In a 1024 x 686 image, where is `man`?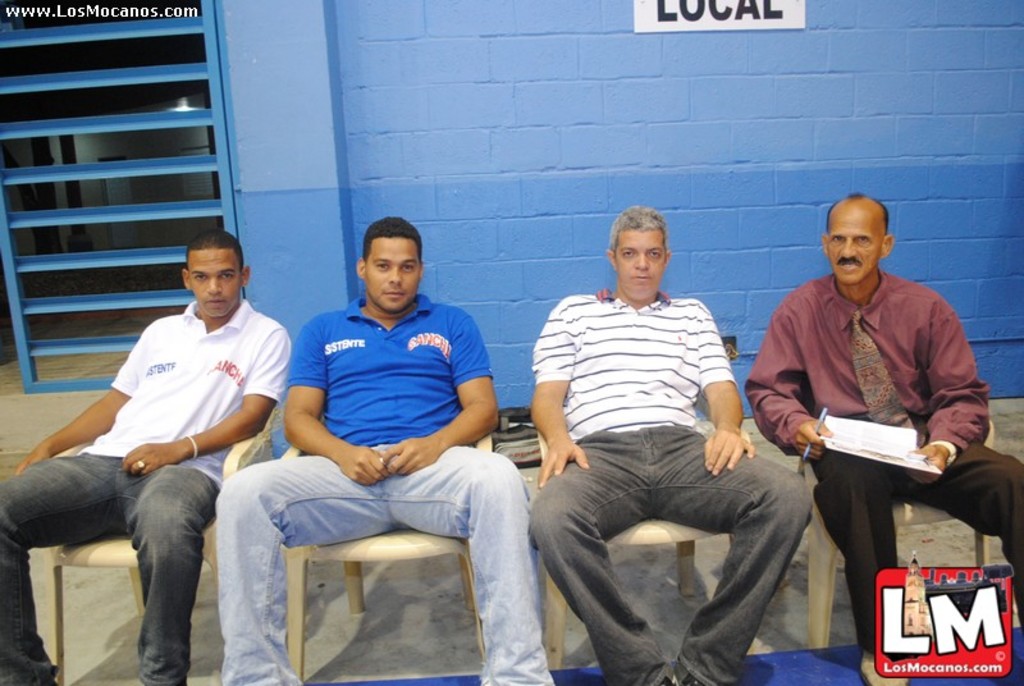
211,214,558,685.
